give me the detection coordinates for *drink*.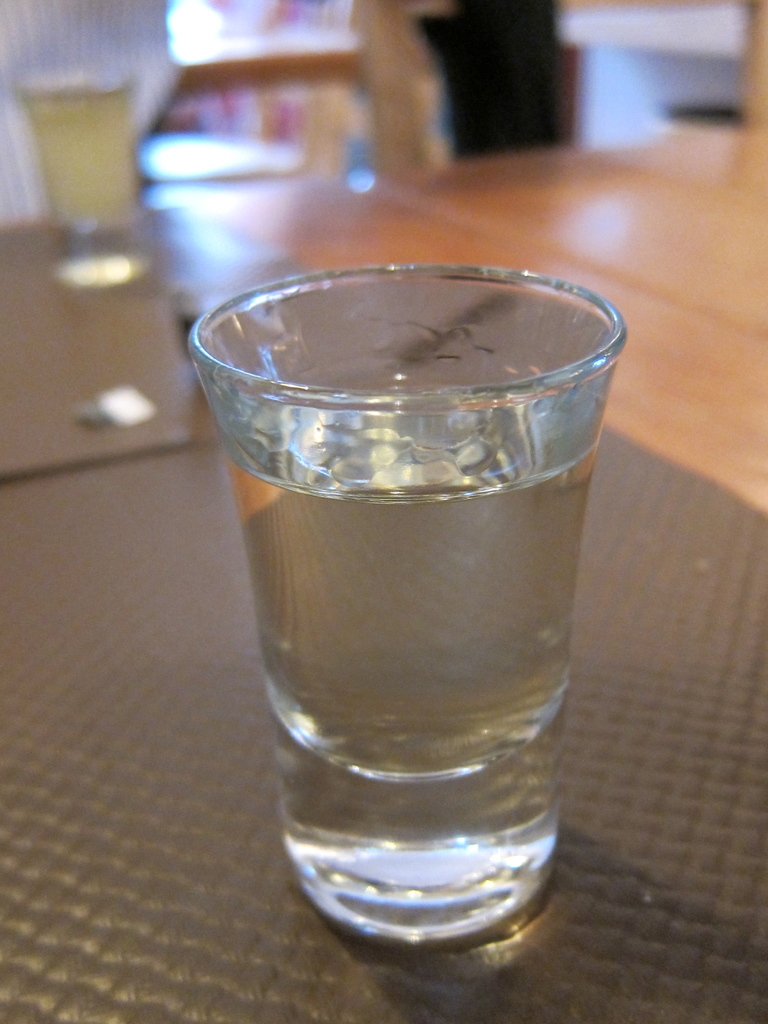
(x1=193, y1=266, x2=630, y2=946).
